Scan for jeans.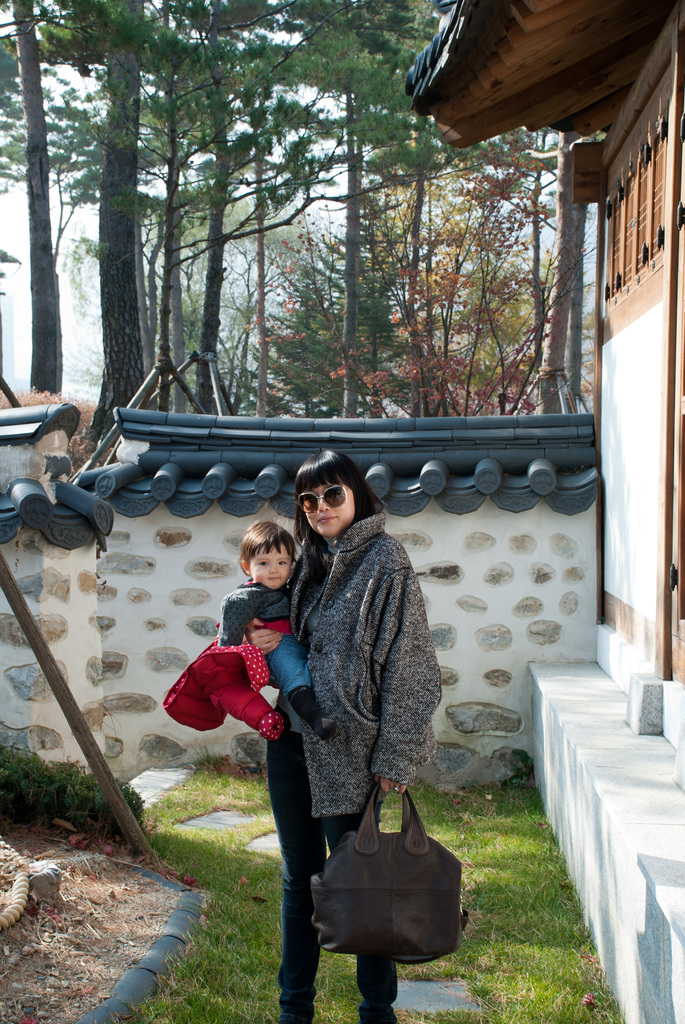
Scan result: BBox(266, 715, 409, 1023).
